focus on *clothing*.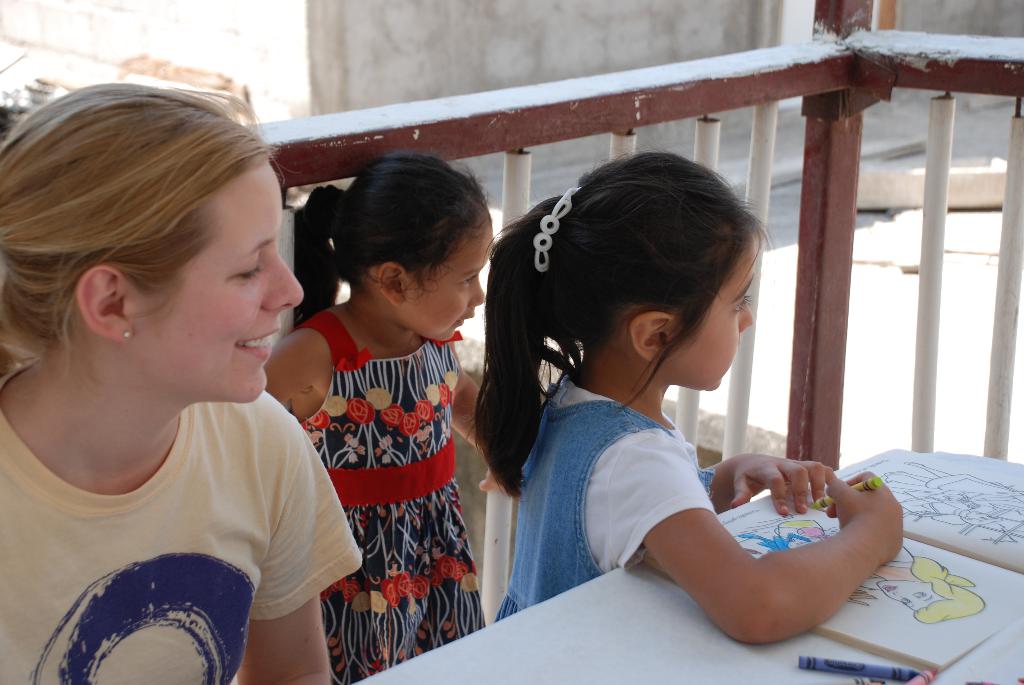
Focused at box=[494, 362, 721, 626].
